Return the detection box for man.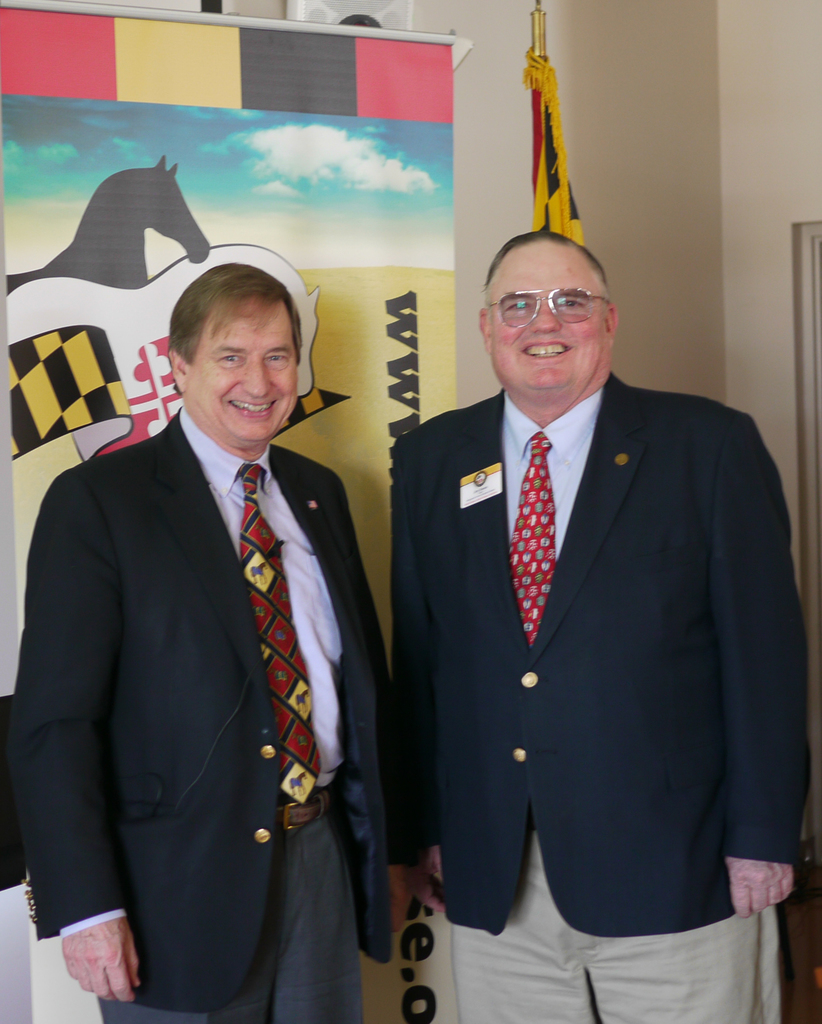
l=376, t=170, r=795, b=991.
